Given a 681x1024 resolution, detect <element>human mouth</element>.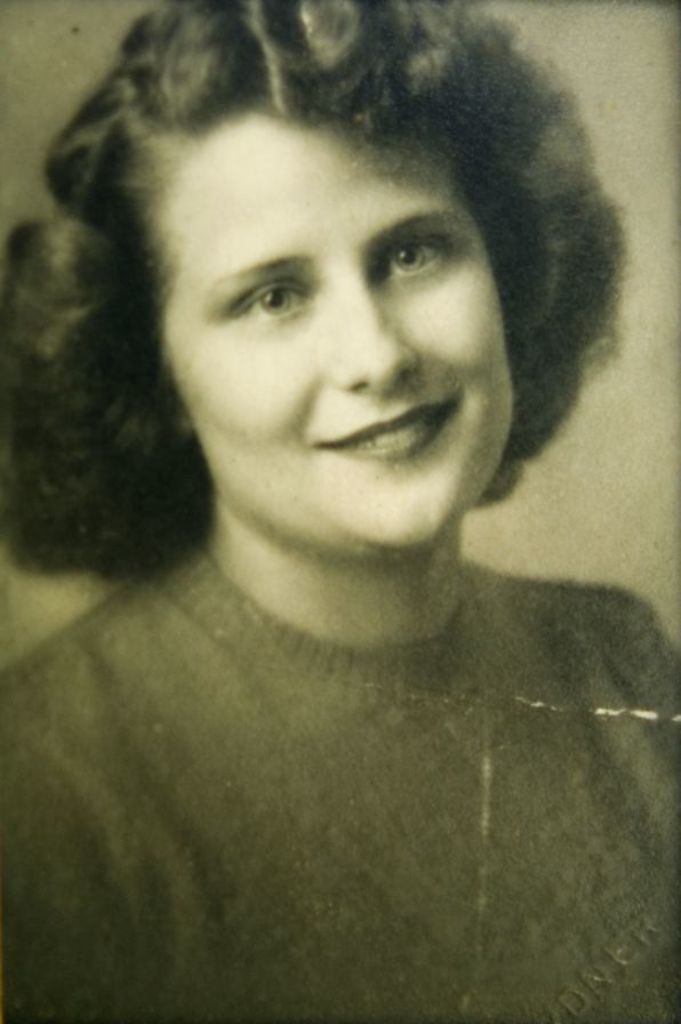
select_region(309, 410, 463, 469).
